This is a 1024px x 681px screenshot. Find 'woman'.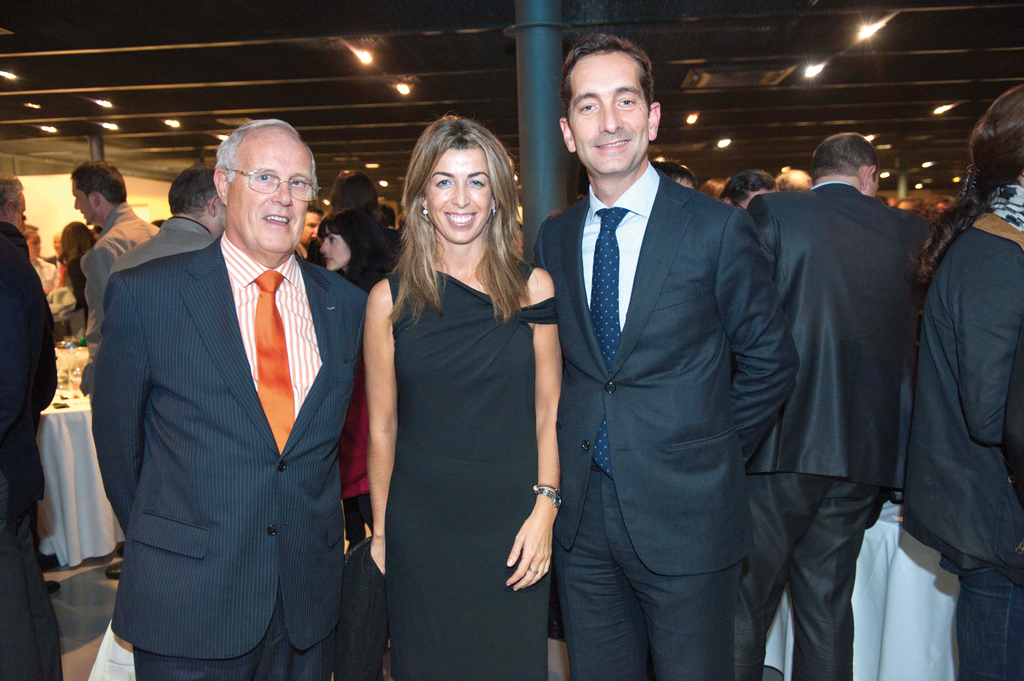
Bounding box: 305:169:404:282.
